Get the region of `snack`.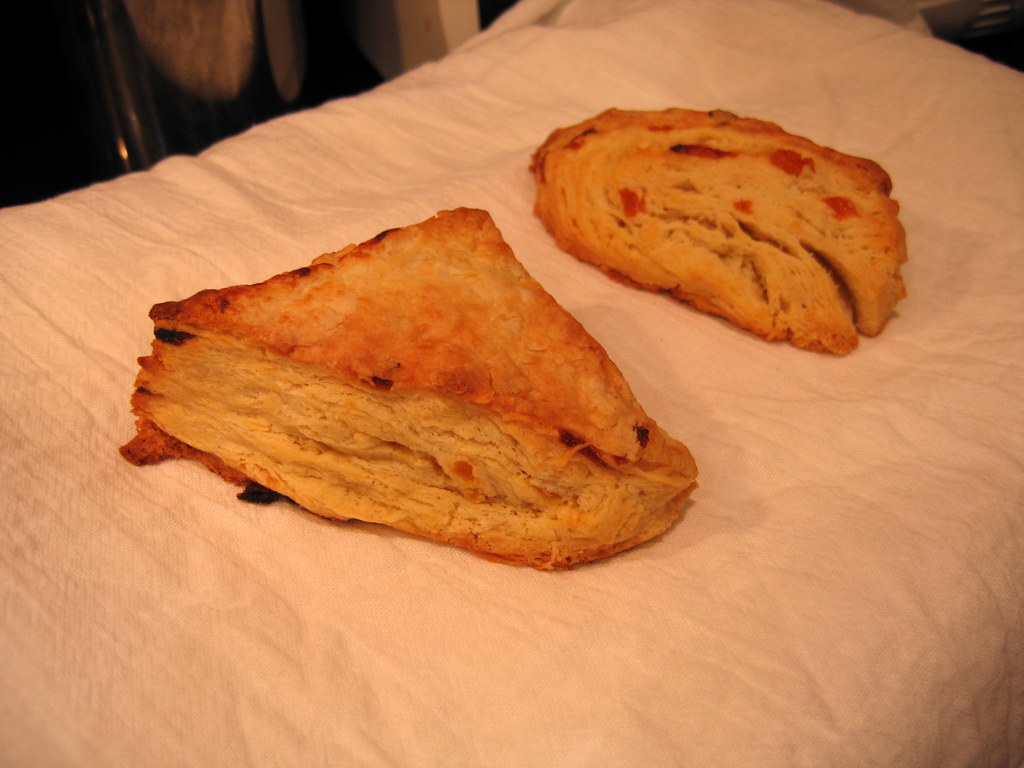
(x1=531, y1=101, x2=908, y2=352).
